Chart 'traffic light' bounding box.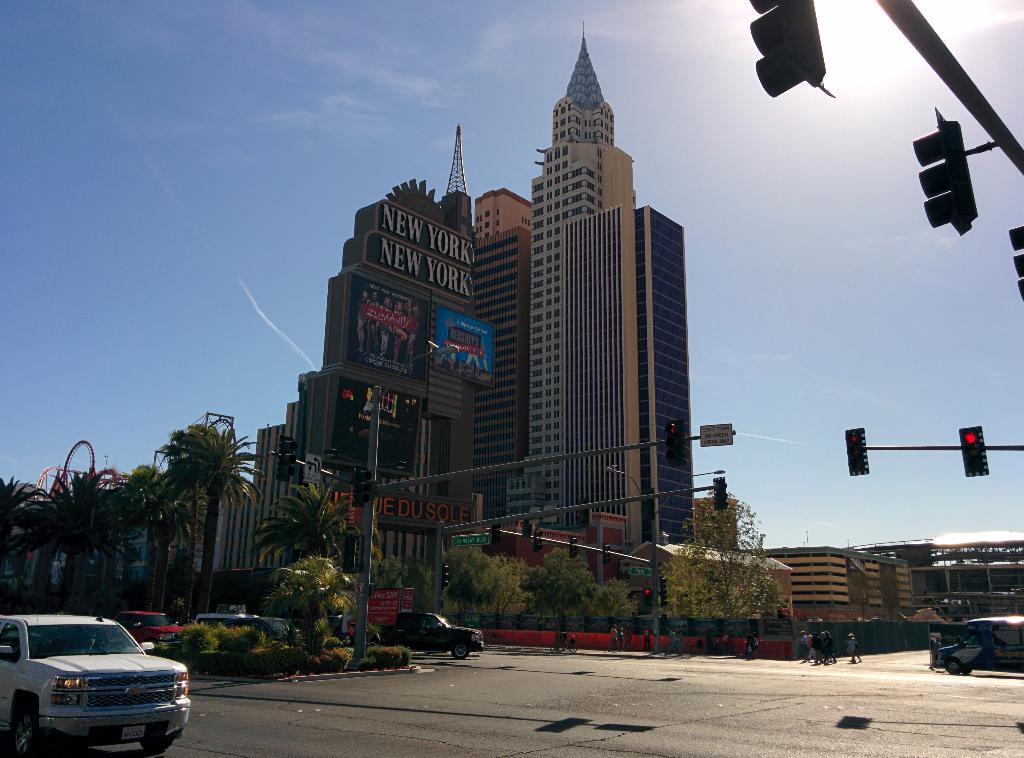
Charted: Rect(442, 565, 451, 593).
